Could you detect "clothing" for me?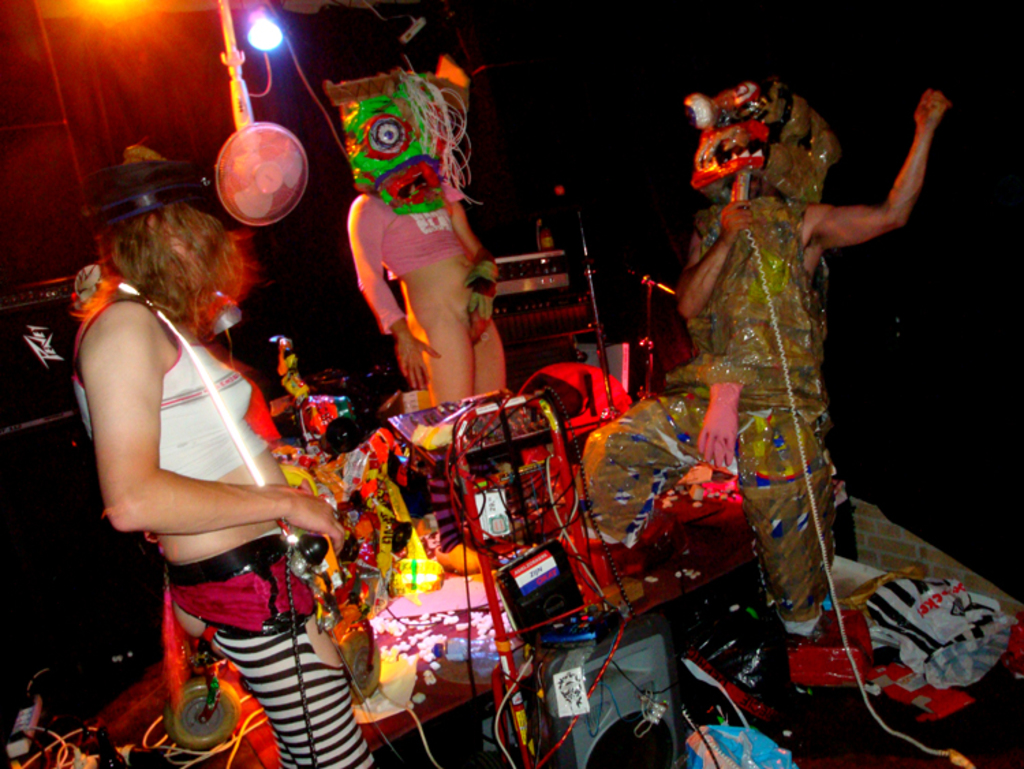
Detection result: detection(343, 160, 468, 337).
